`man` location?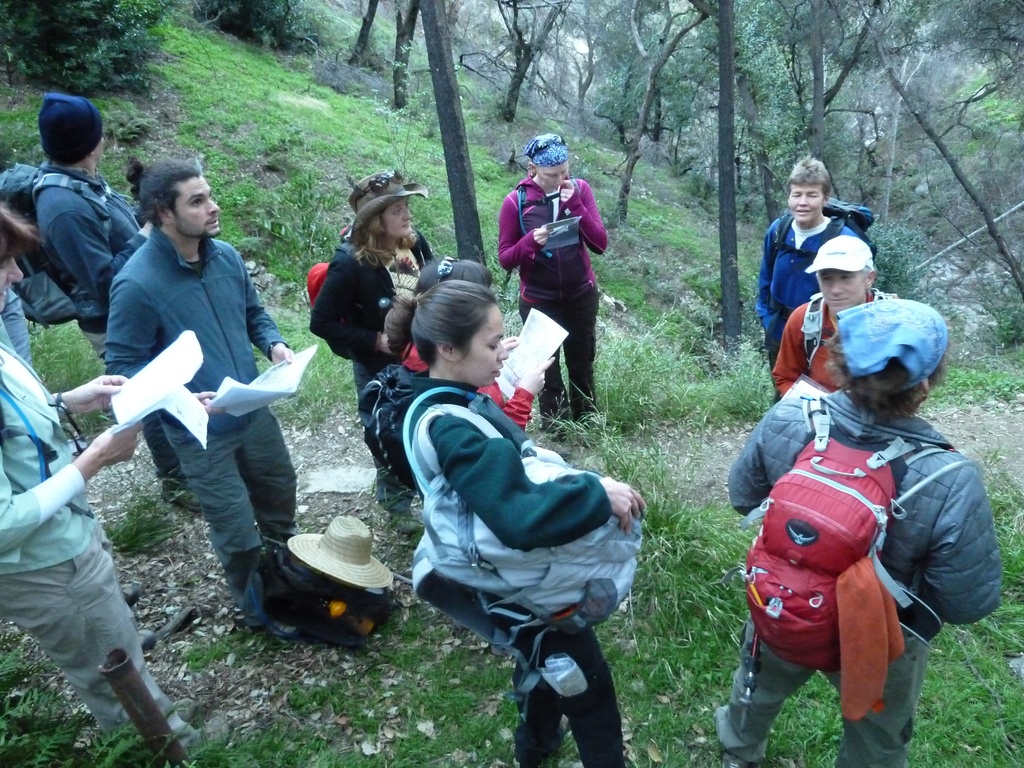
locate(703, 292, 1007, 767)
